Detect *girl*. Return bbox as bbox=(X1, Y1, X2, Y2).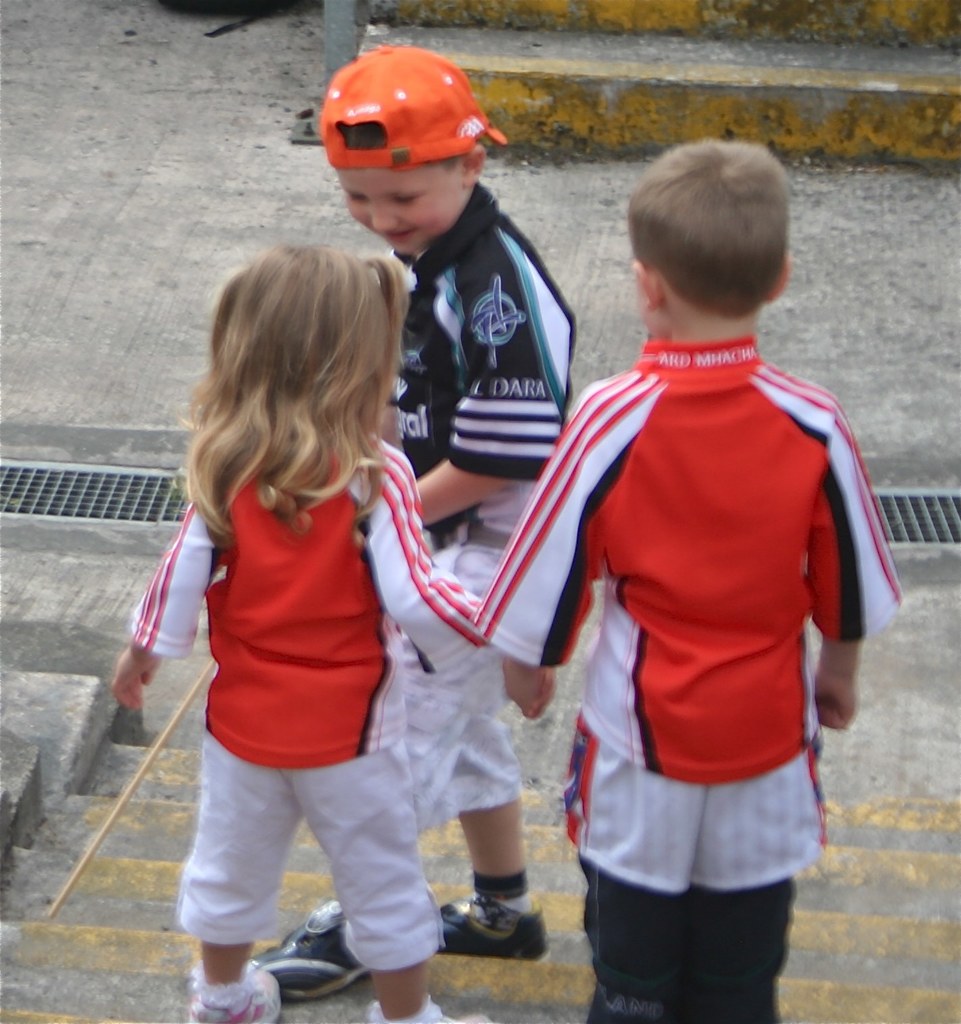
bbox=(112, 246, 558, 1019).
